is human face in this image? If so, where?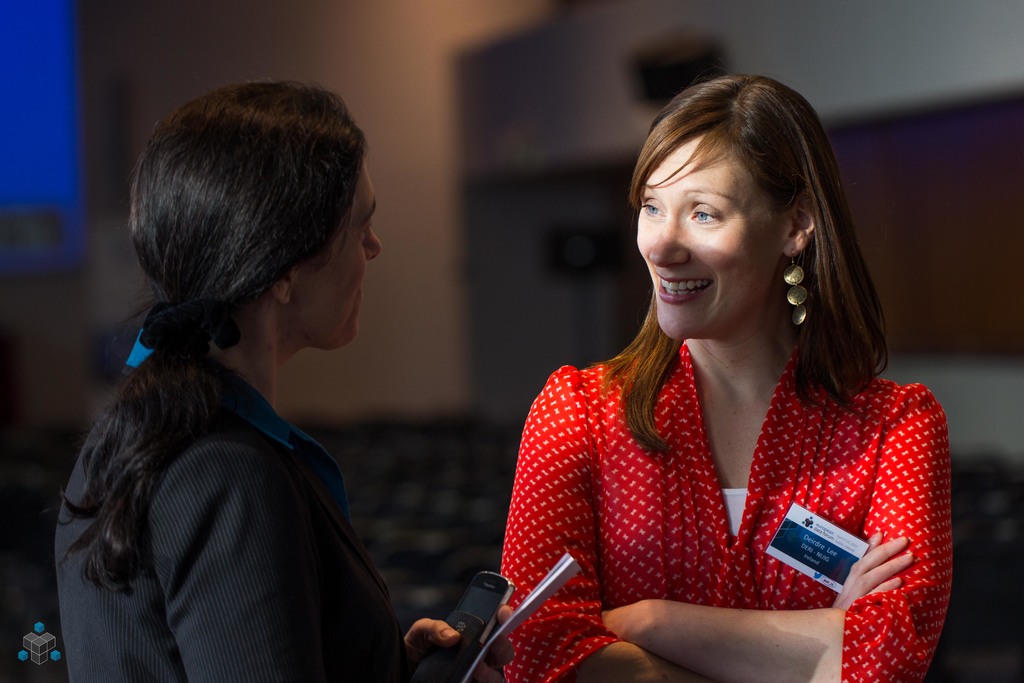
Yes, at (x1=638, y1=135, x2=785, y2=343).
